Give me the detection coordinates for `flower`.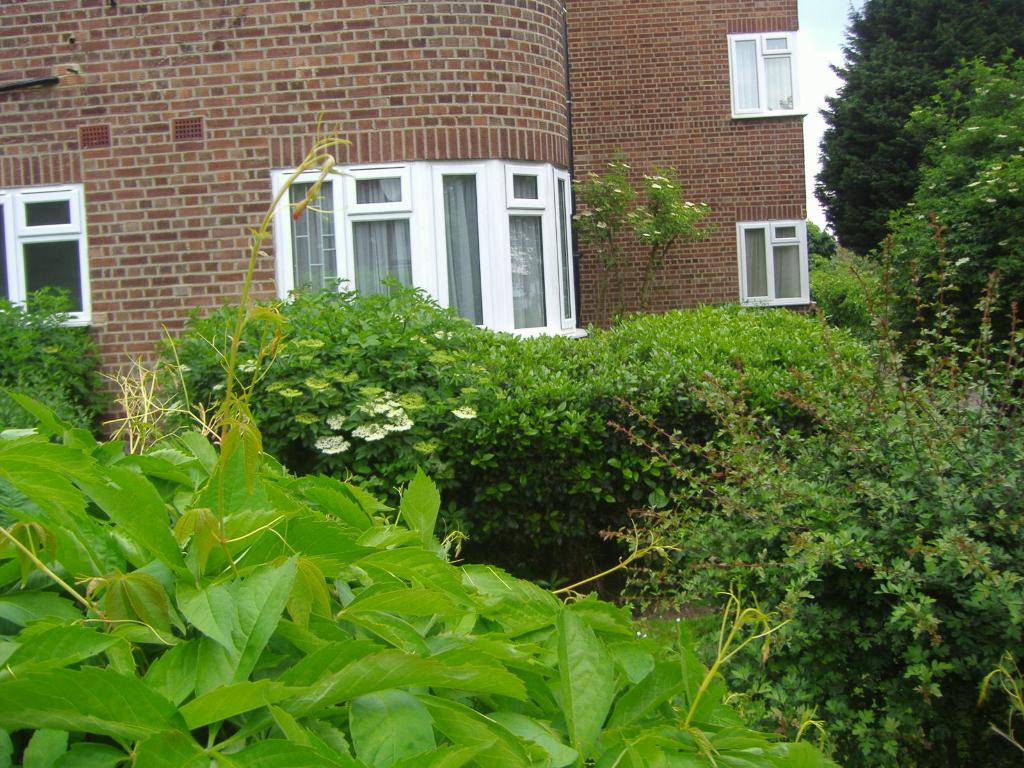
955, 253, 970, 266.
